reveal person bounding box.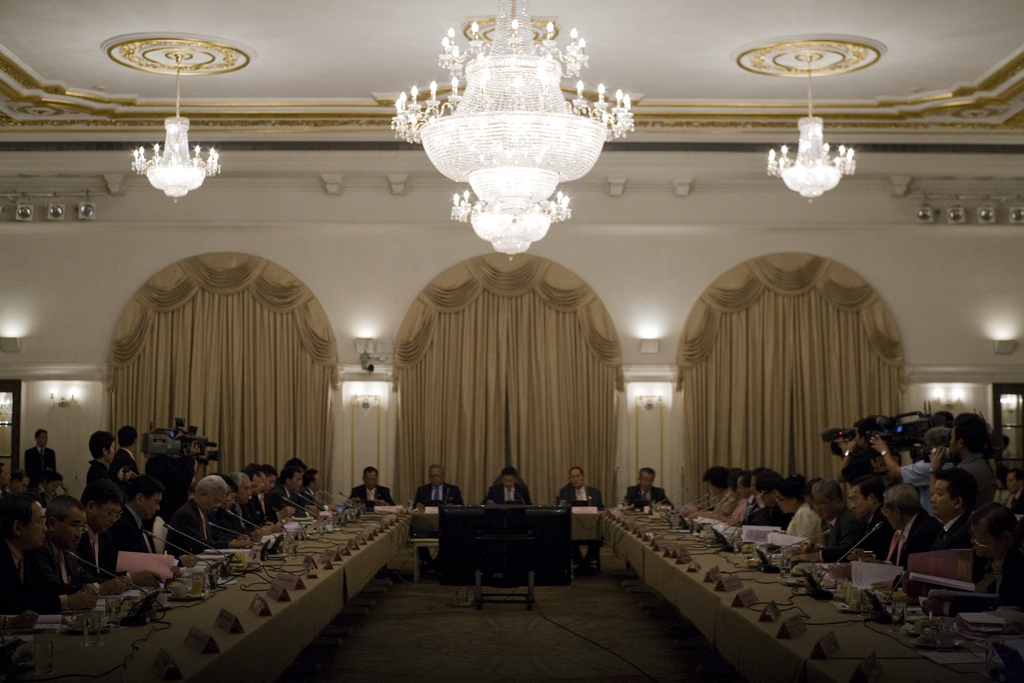
Revealed: bbox(481, 463, 531, 503).
